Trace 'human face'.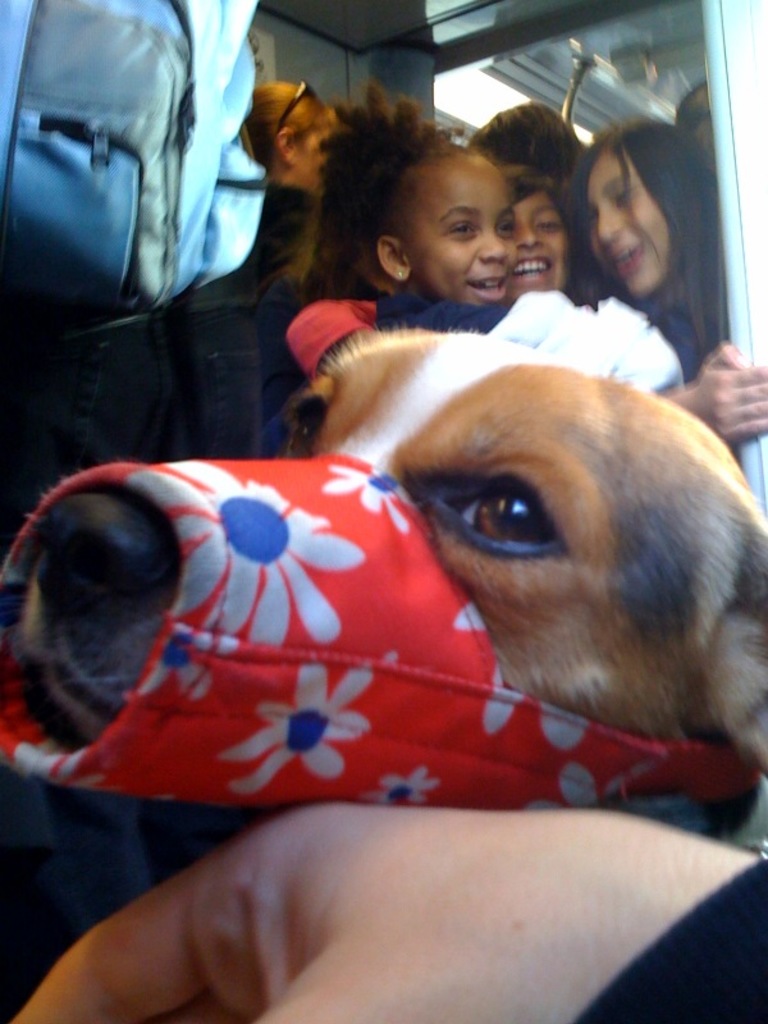
Traced to [512, 157, 585, 310].
